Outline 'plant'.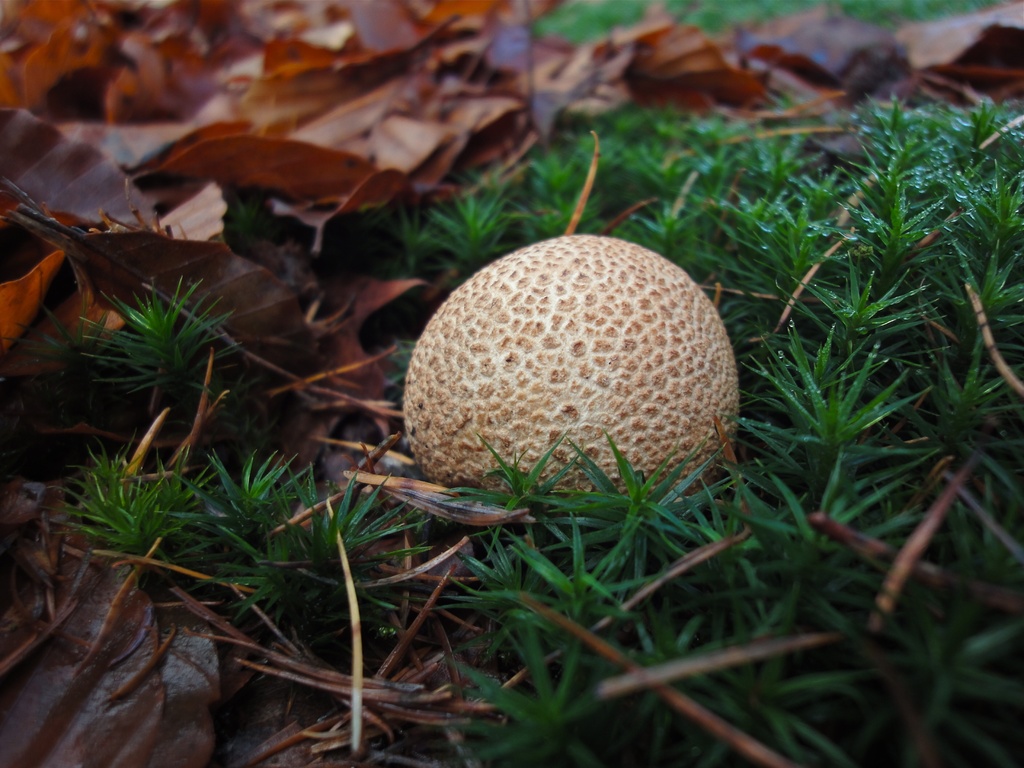
Outline: rect(58, 440, 445, 617).
